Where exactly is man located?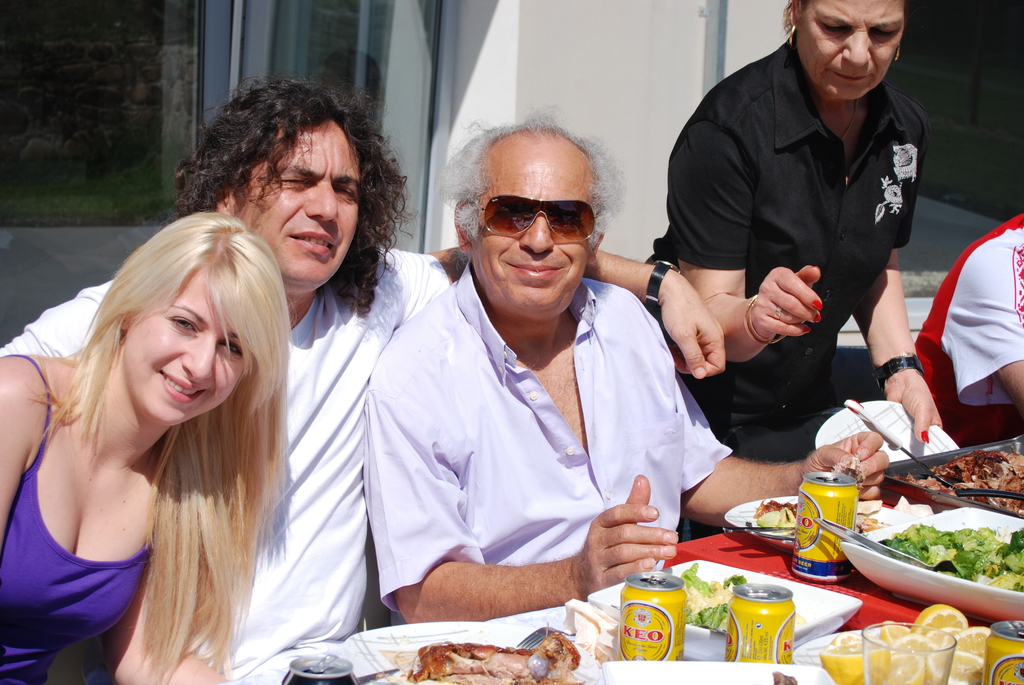
Its bounding box is {"x1": 927, "y1": 208, "x2": 1023, "y2": 453}.
